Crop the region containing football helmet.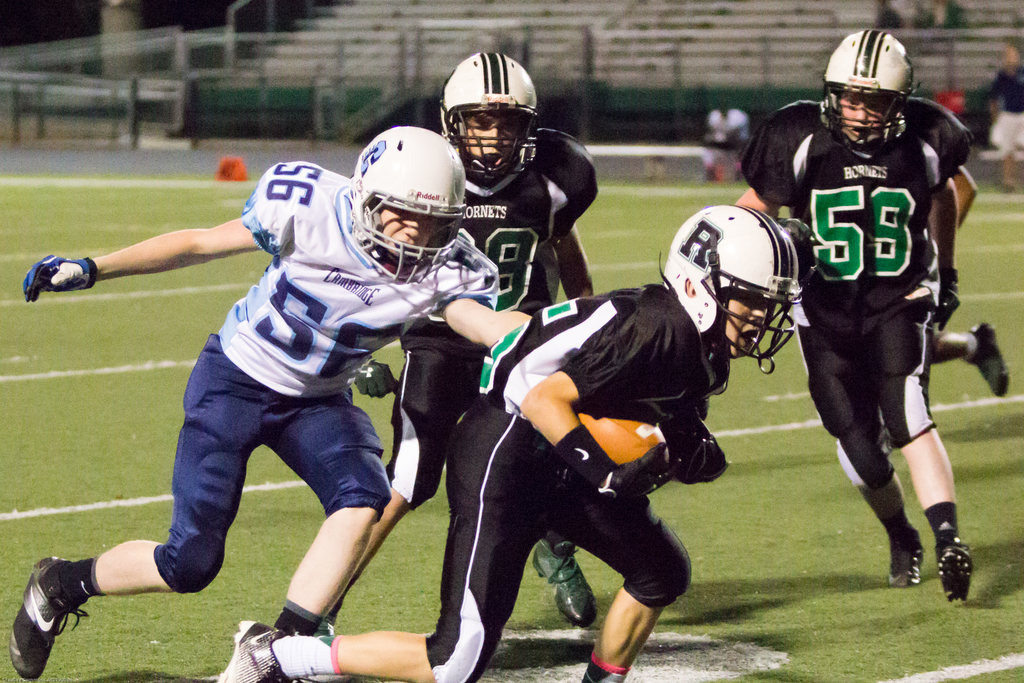
Crop region: (left=656, top=202, right=805, bottom=374).
